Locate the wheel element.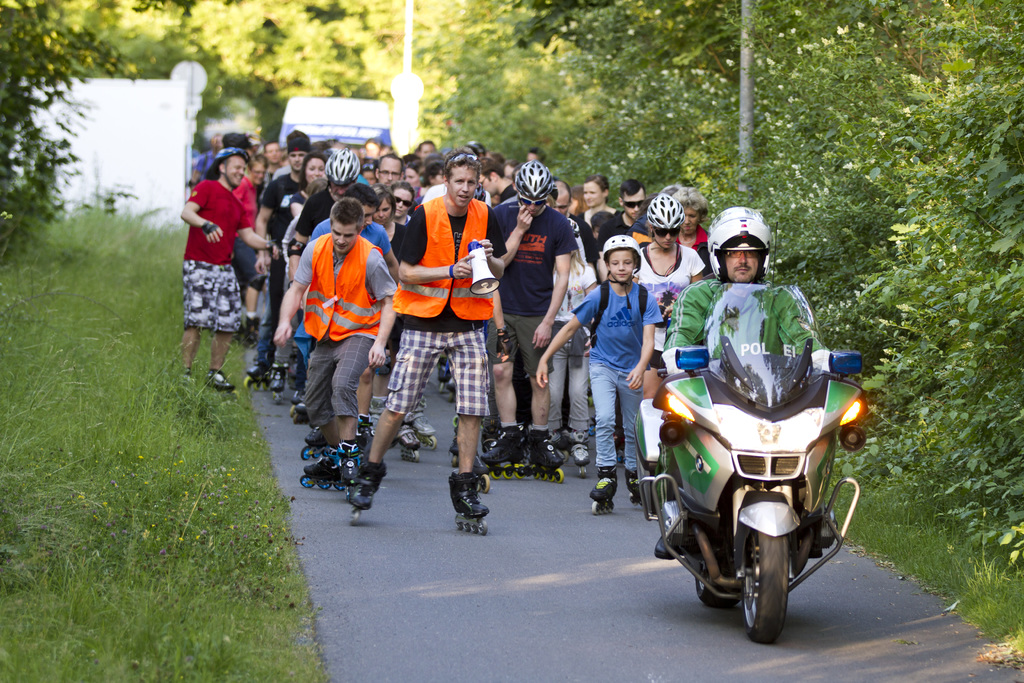
Element bbox: pyautogui.locateOnScreen(317, 478, 332, 493).
